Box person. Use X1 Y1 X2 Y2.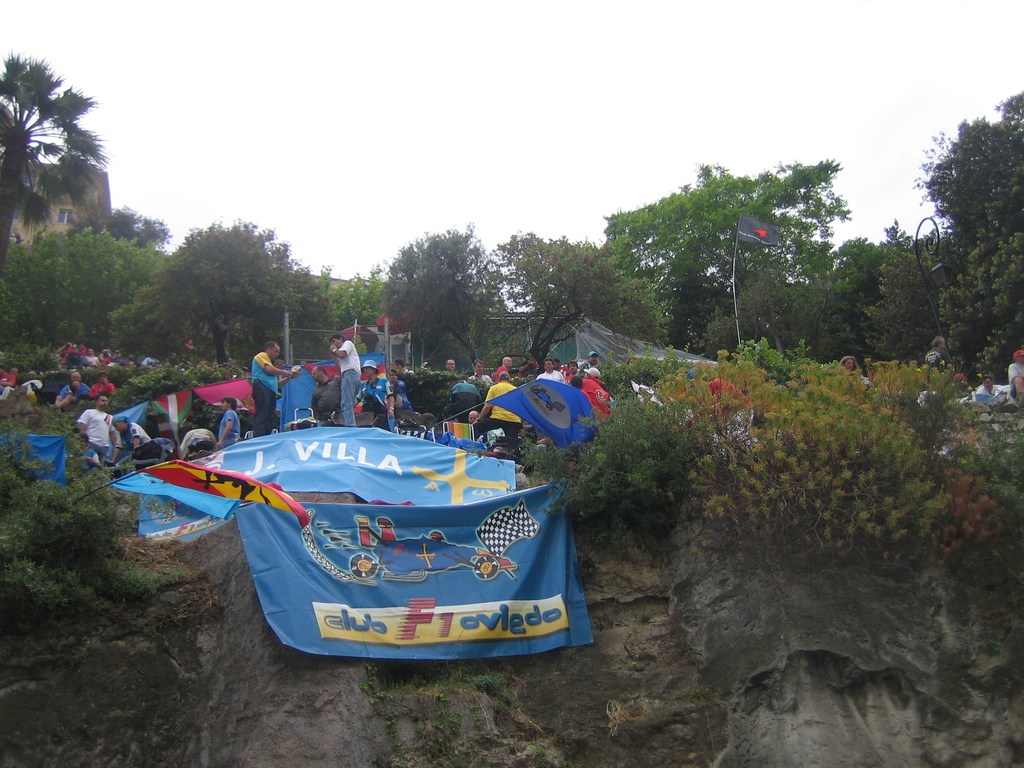
76 392 120 463.
